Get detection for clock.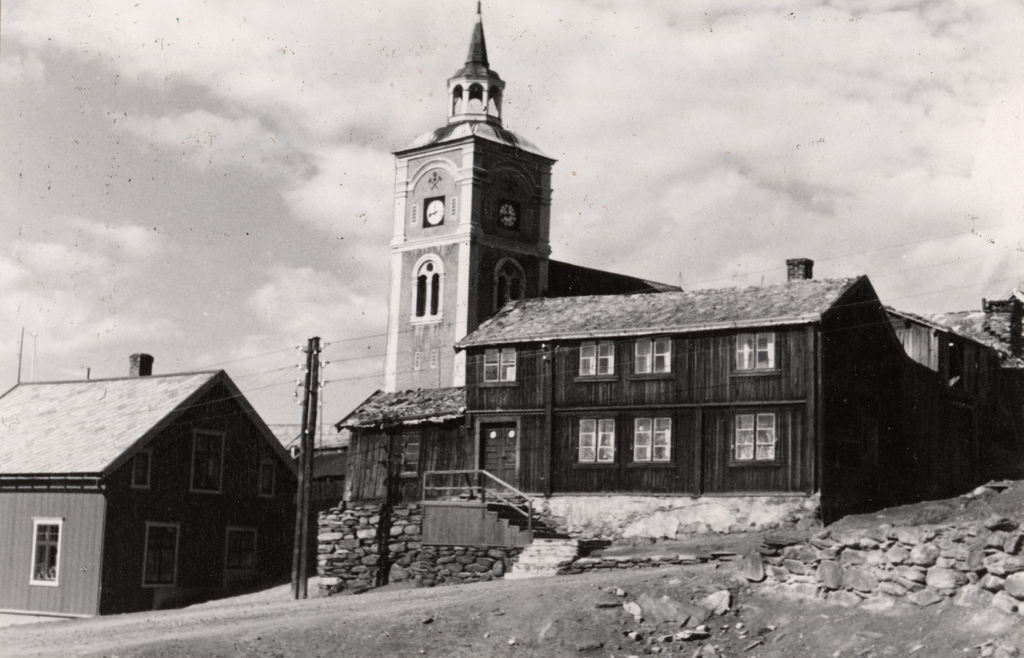
Detection: [left=494, top=196, right=522, bottom=227].
